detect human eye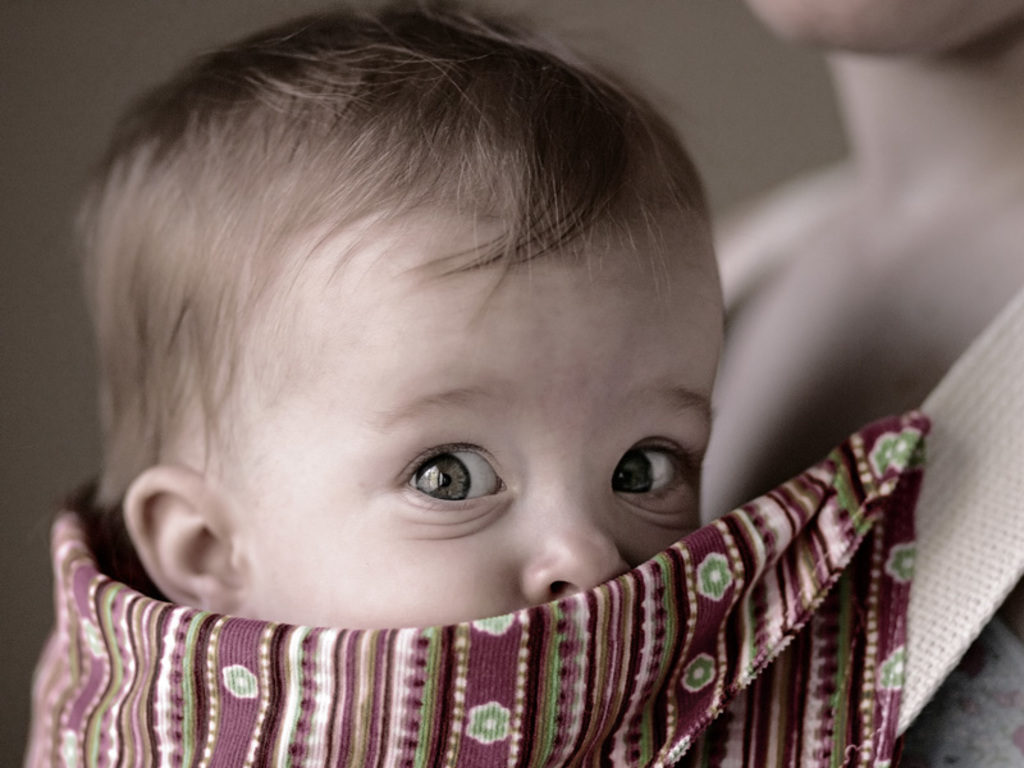
378, 447, 500, 520
